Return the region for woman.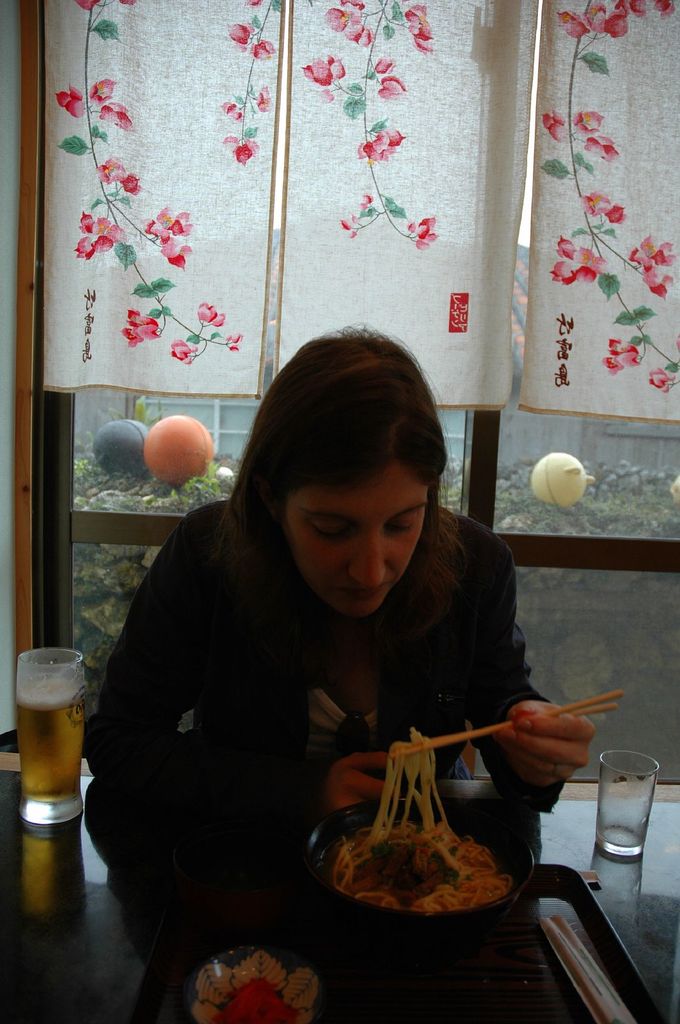
bbox(75, 317, 573, 940).
